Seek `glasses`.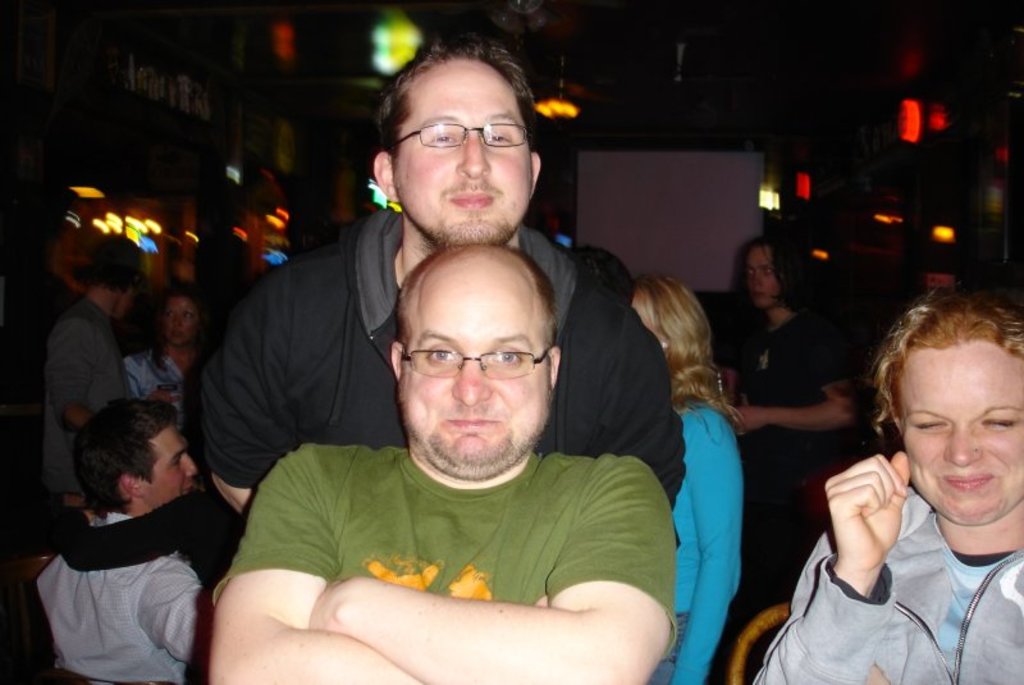
(left=390, top=119, right=538, bottom=152).
